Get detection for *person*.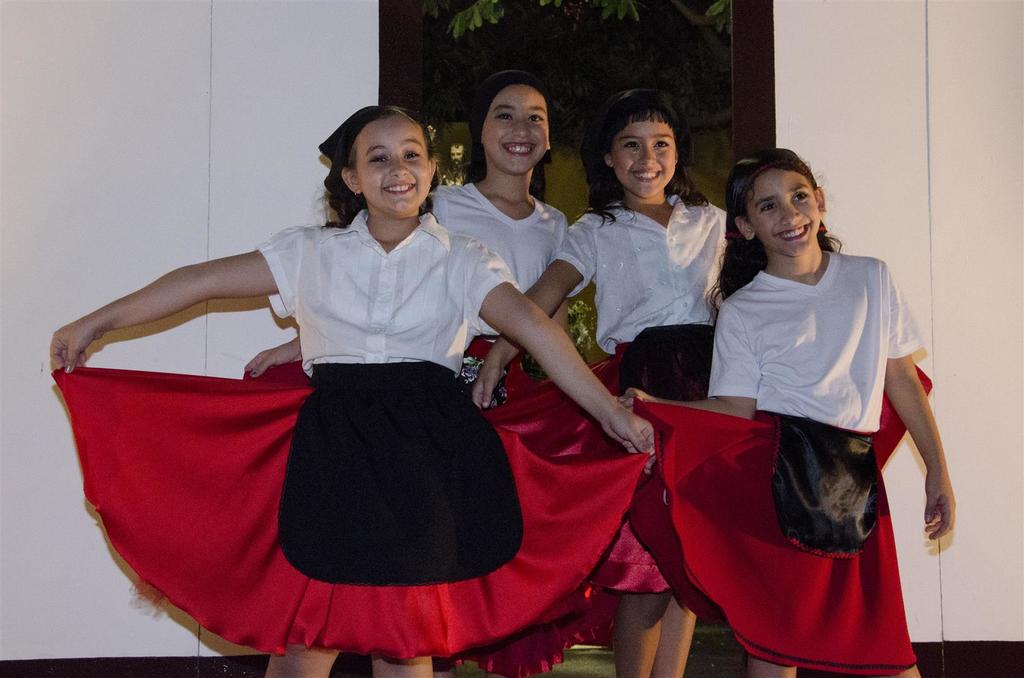
Detection: [left=623, top=148, right=956, bottom=677].
